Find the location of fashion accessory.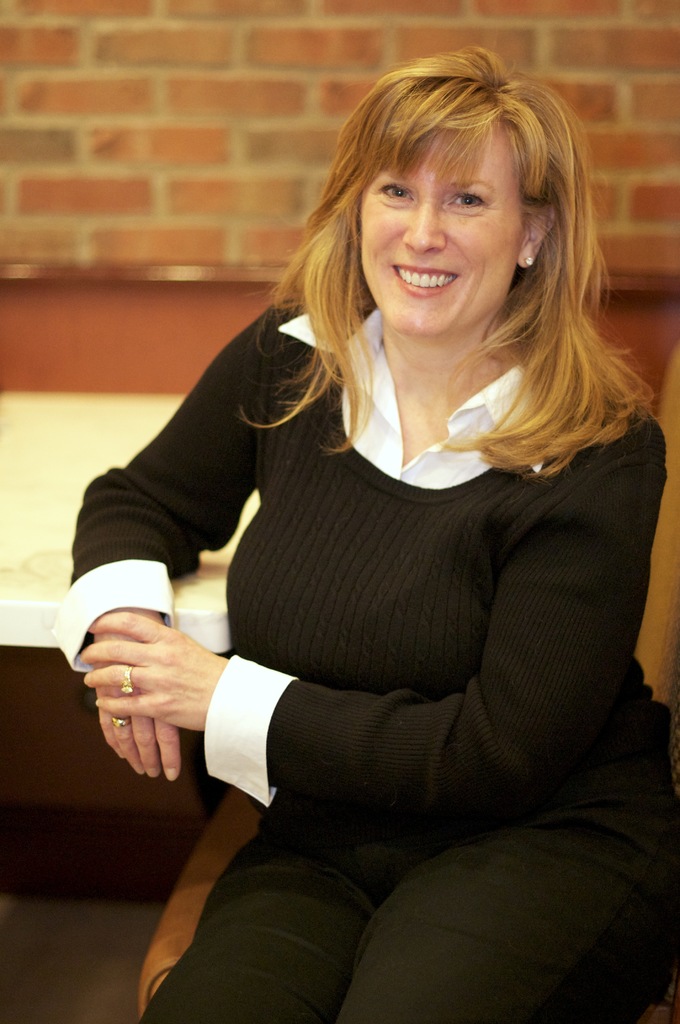
Location: Rect(117, 664, 134, 694).
